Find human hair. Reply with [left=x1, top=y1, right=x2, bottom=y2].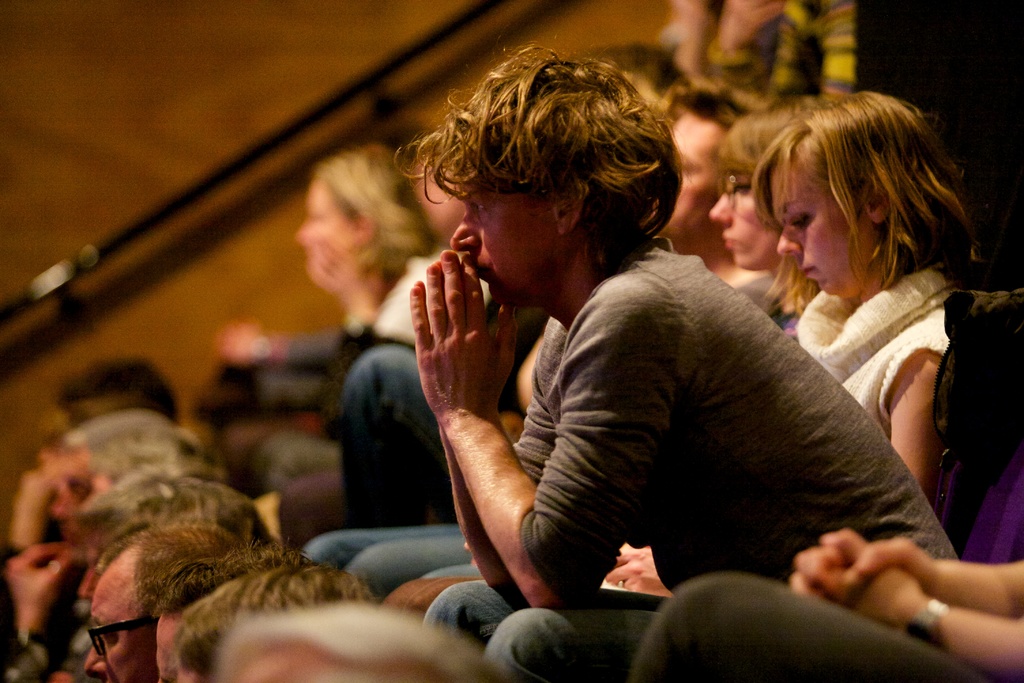
[left=171, top=565, right=382, bottom=682].
